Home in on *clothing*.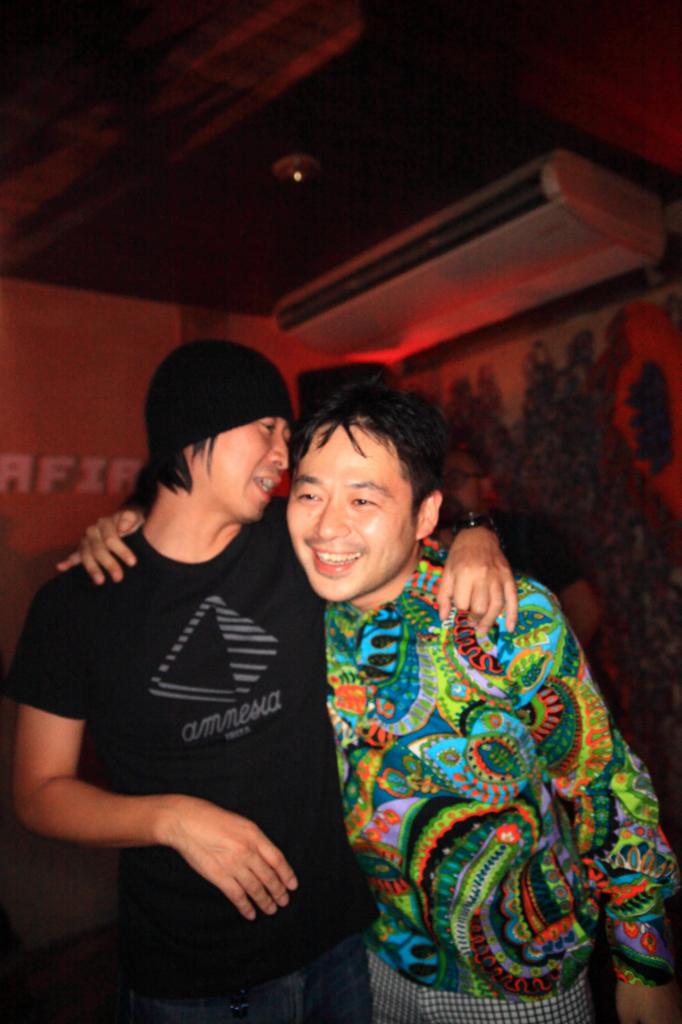
Homed in at {"left": 9, "top": 507, "right": 393, "bottom": 1023}.
